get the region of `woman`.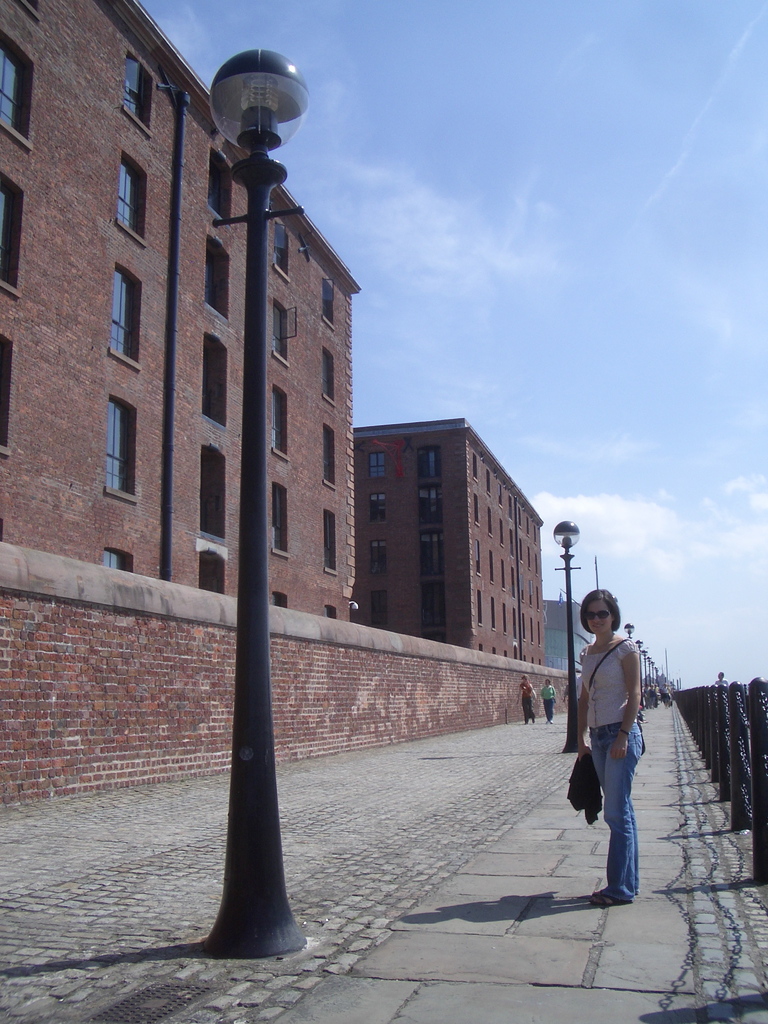
<box>573,586,644,908</box>.
